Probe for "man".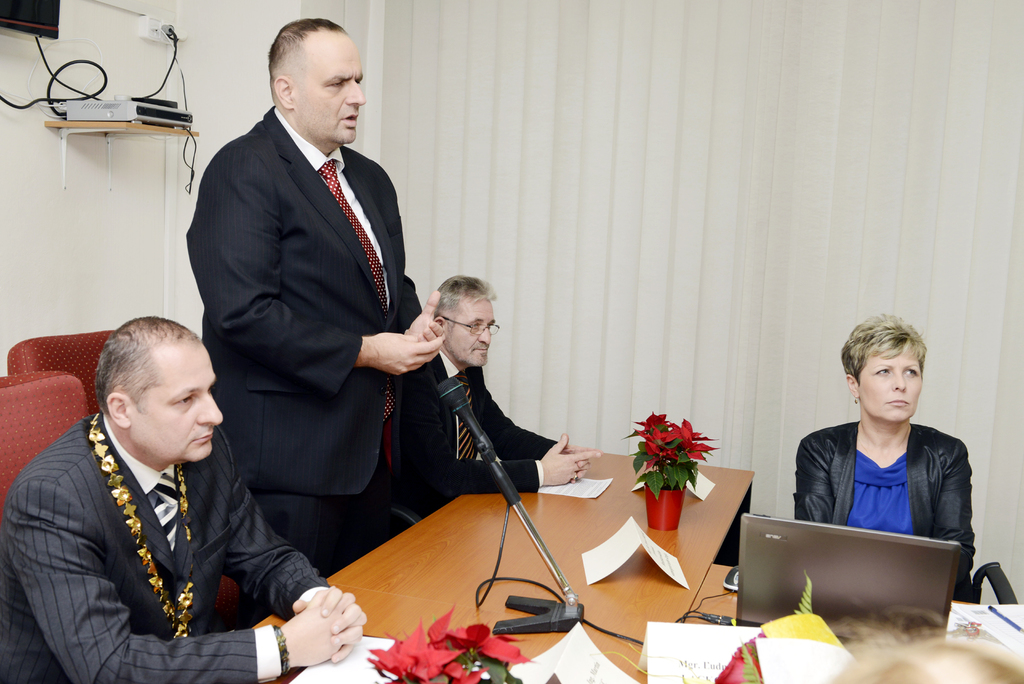
Probe result: box=[0, 318, 369, 683].
